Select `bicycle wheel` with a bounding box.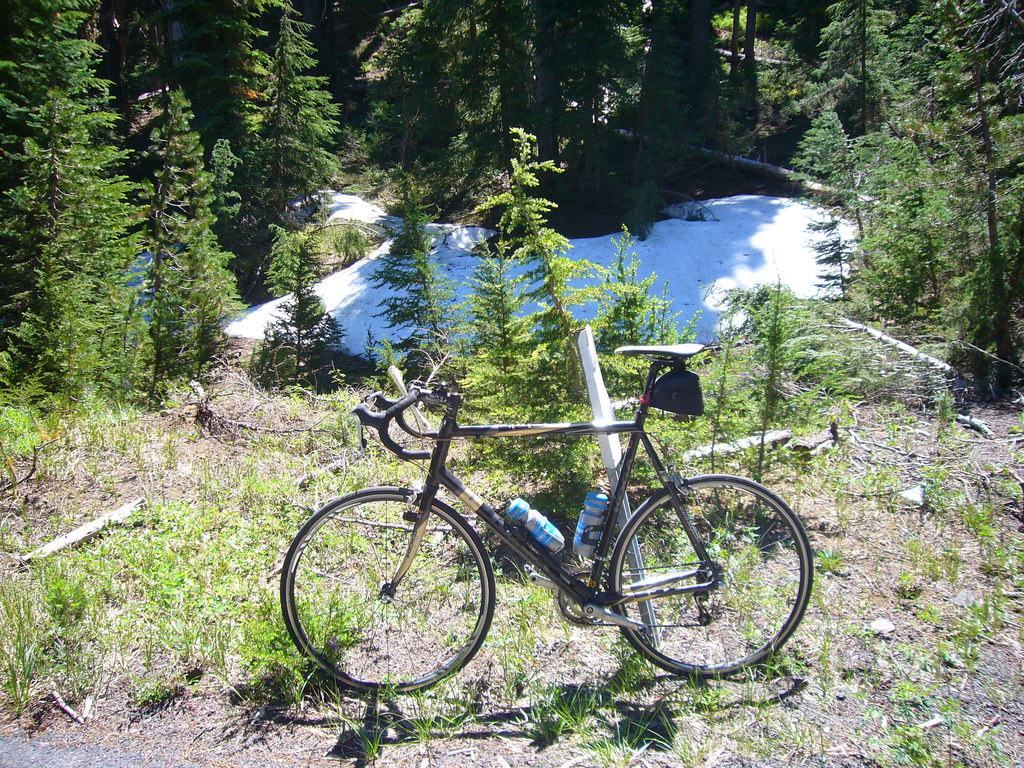
BBox(576, 468, 810, 691).
